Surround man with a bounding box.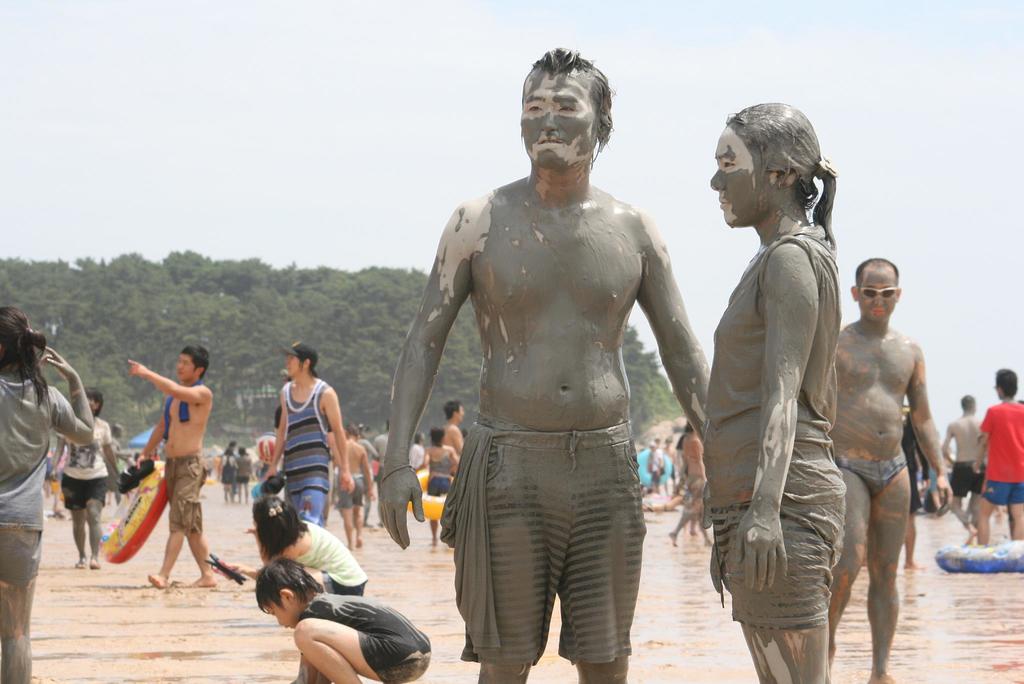
box=[394, 42, 712, 683].
